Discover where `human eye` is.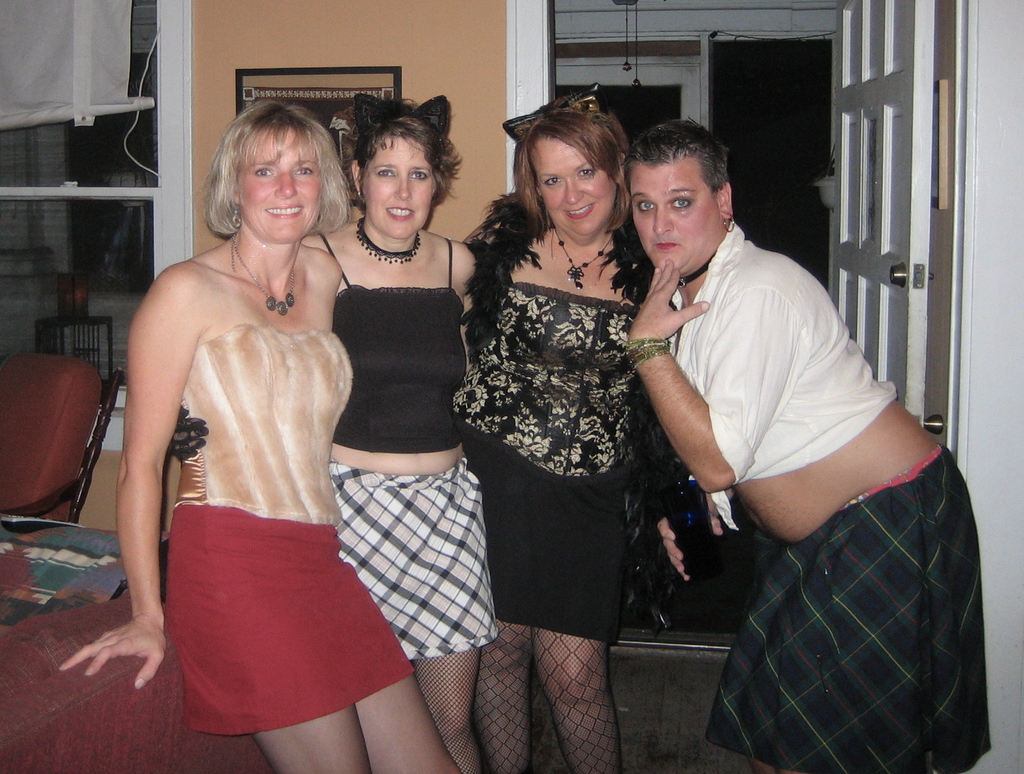
Discovered at Rect(578, 167, 598, 177).
